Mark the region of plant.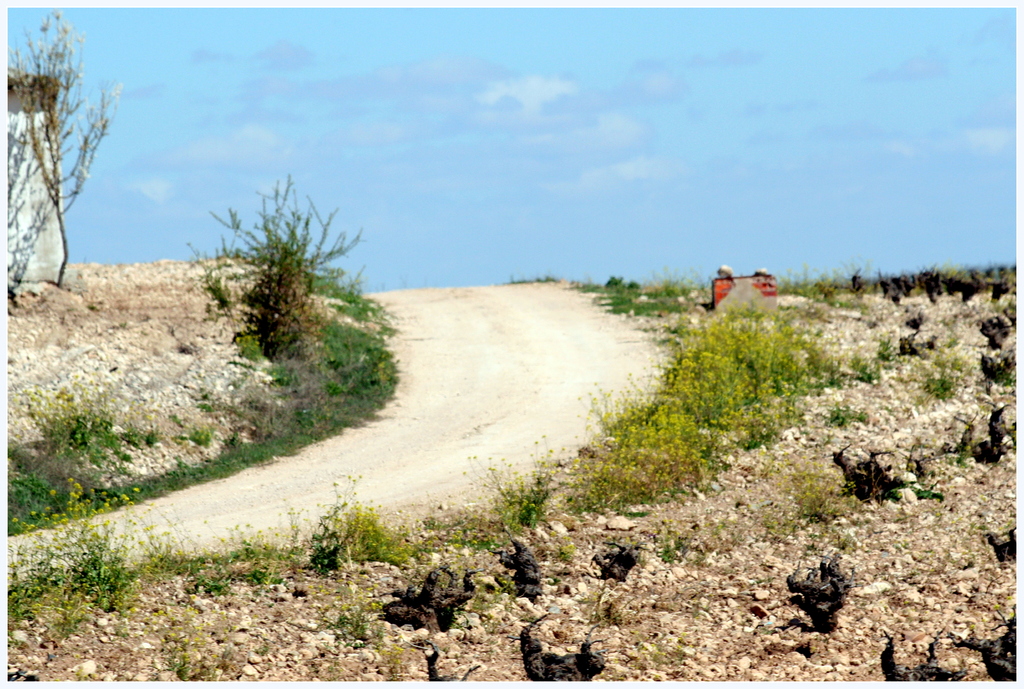
Region: (x1=908, y1=488, x2=947, y2=499).
